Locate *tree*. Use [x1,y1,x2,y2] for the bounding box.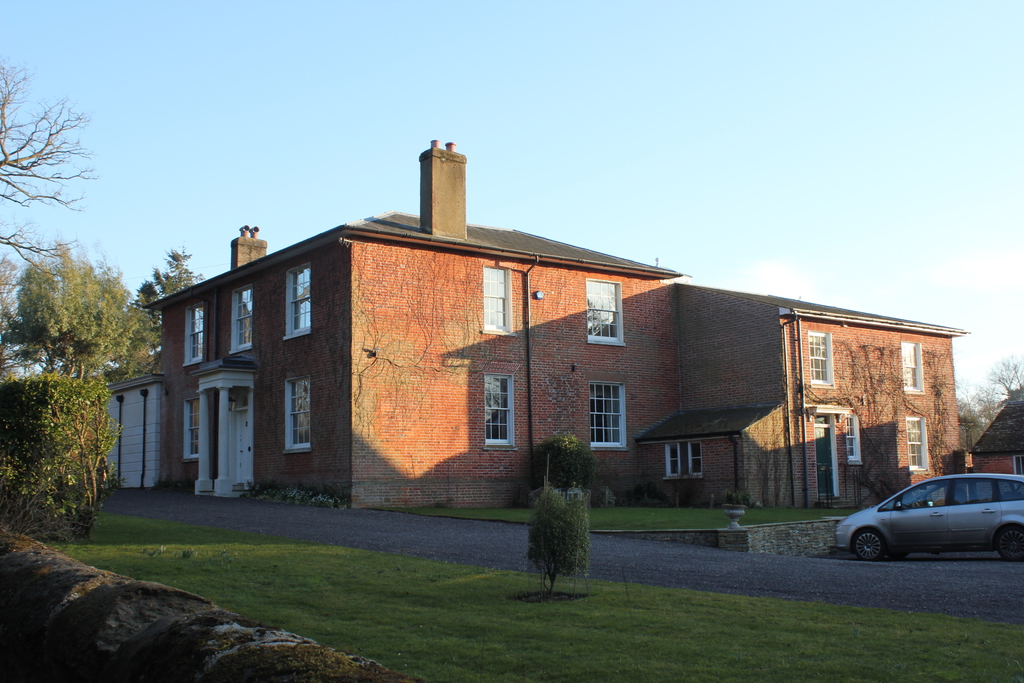
[900,341,960,483].
